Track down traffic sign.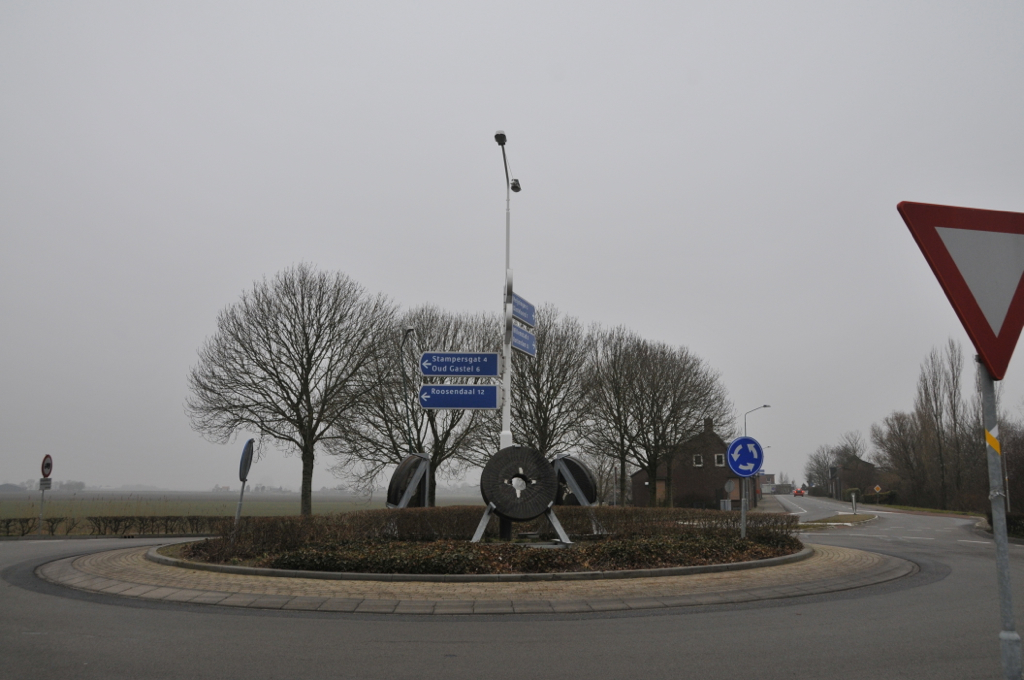
Tracked to 420,349,504,381.
